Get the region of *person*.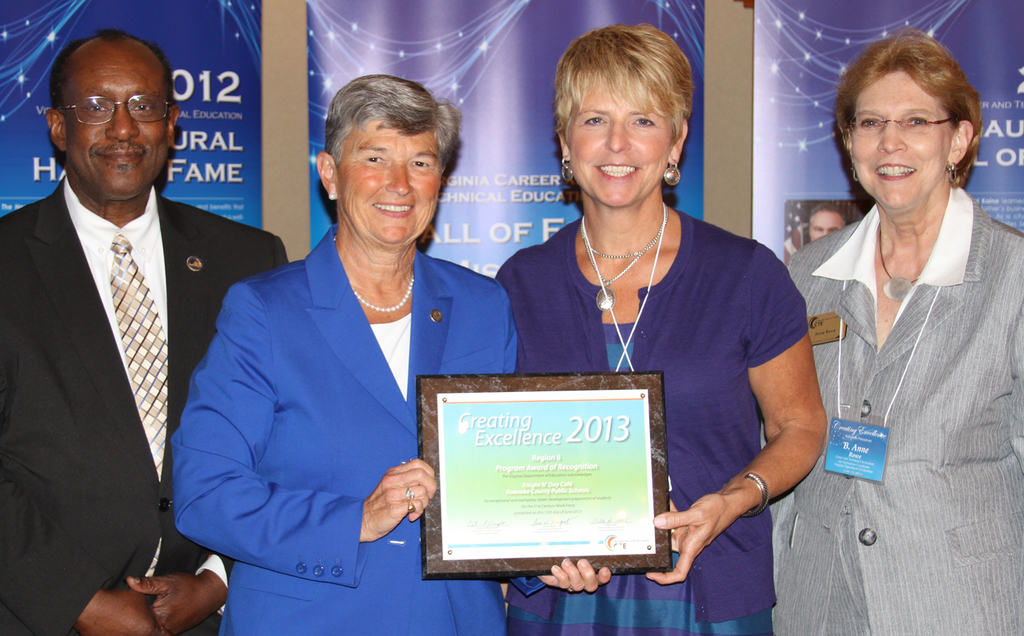
[x1=0, y1=27, x2=291, y2=635].
